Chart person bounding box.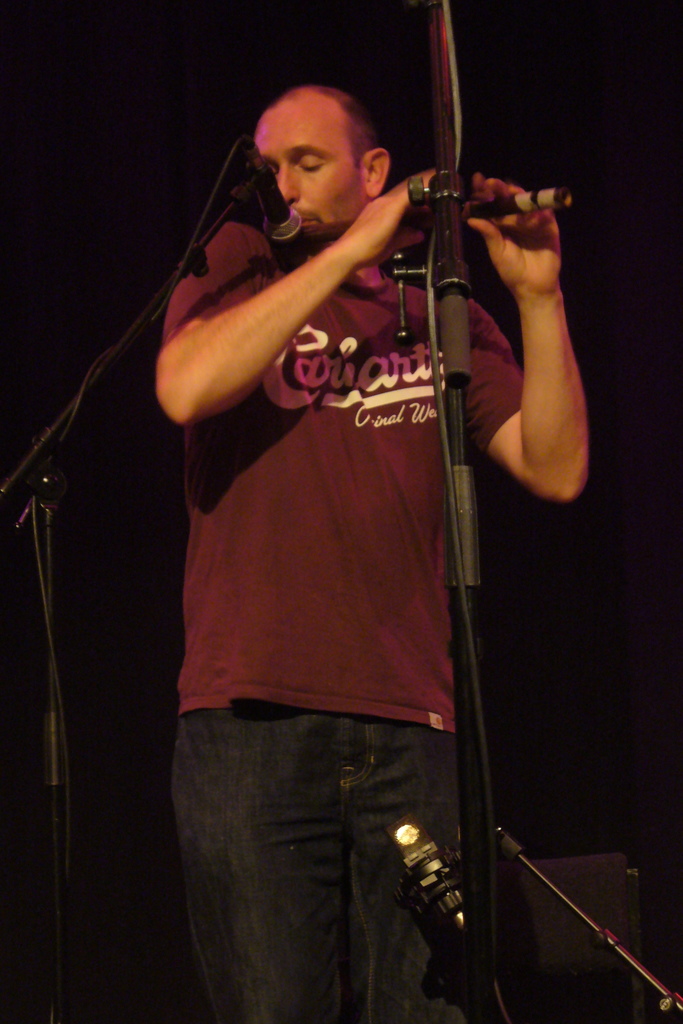
Charted: left=155, top=80, right=594, bottom=1023.
